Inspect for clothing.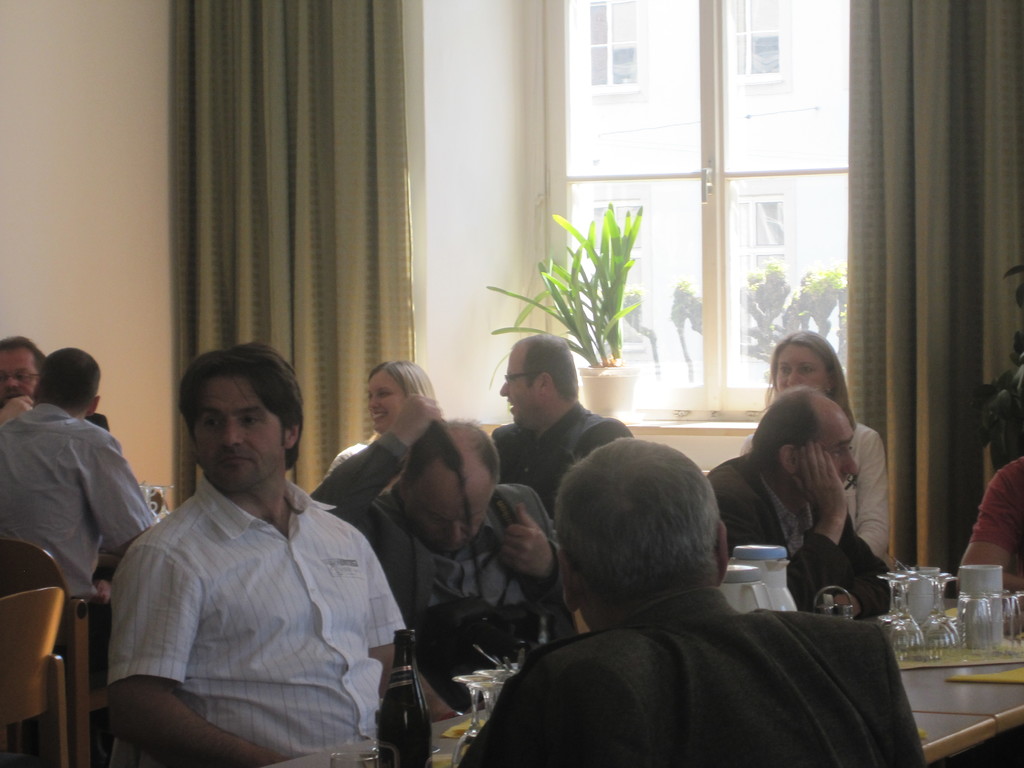
Inspection: <bbox>364, 479, 571, 638</bbox>.
